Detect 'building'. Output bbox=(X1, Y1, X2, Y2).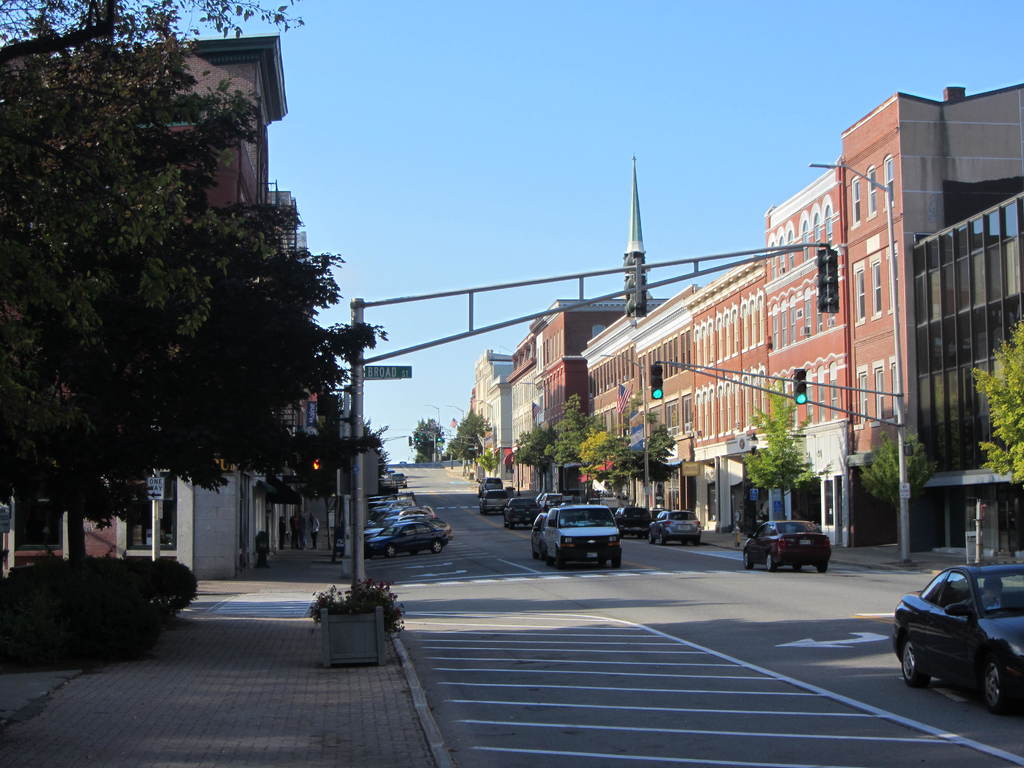
bbox=(768, 163, 850, 550).
